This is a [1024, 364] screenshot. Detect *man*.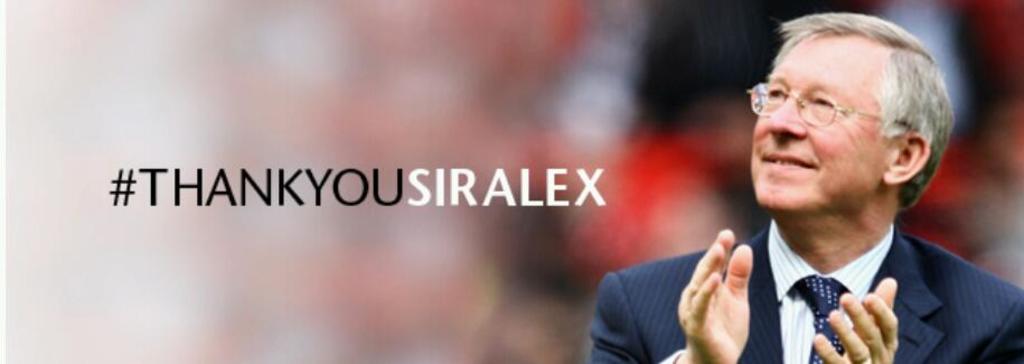
x1=654, y1=13, x2=1006, y2=363.
